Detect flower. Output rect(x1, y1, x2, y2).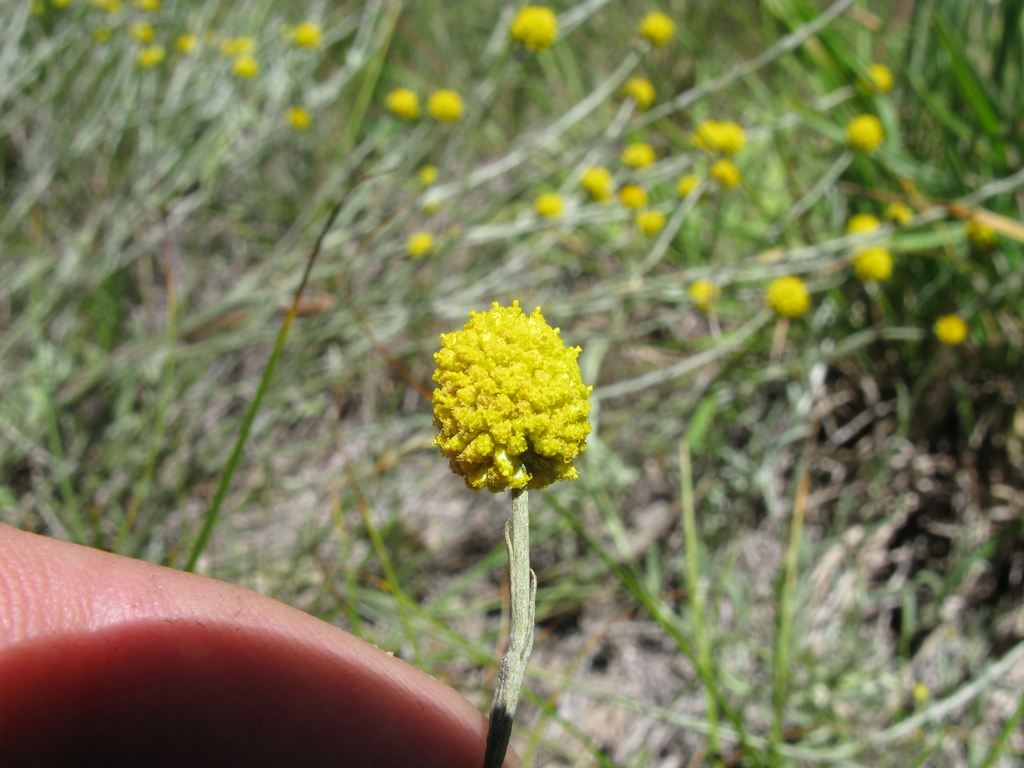
rect(682, 278, 714, 323).
